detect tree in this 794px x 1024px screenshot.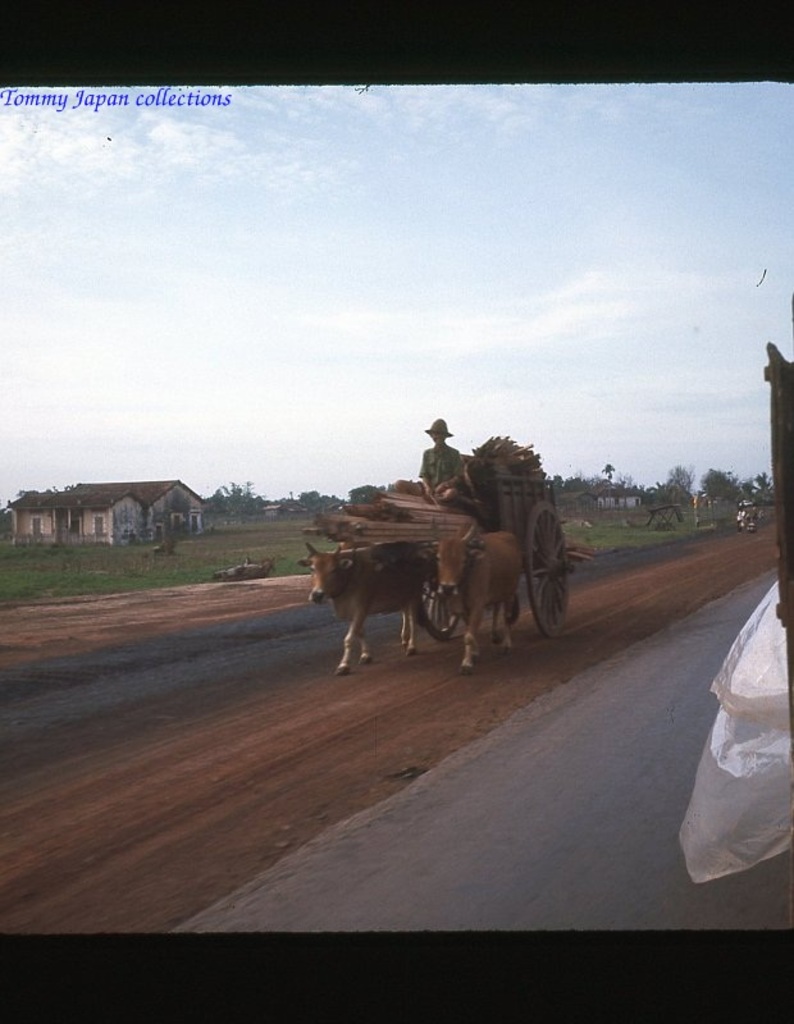
Detection: locate(750, 468, 775, 493).
